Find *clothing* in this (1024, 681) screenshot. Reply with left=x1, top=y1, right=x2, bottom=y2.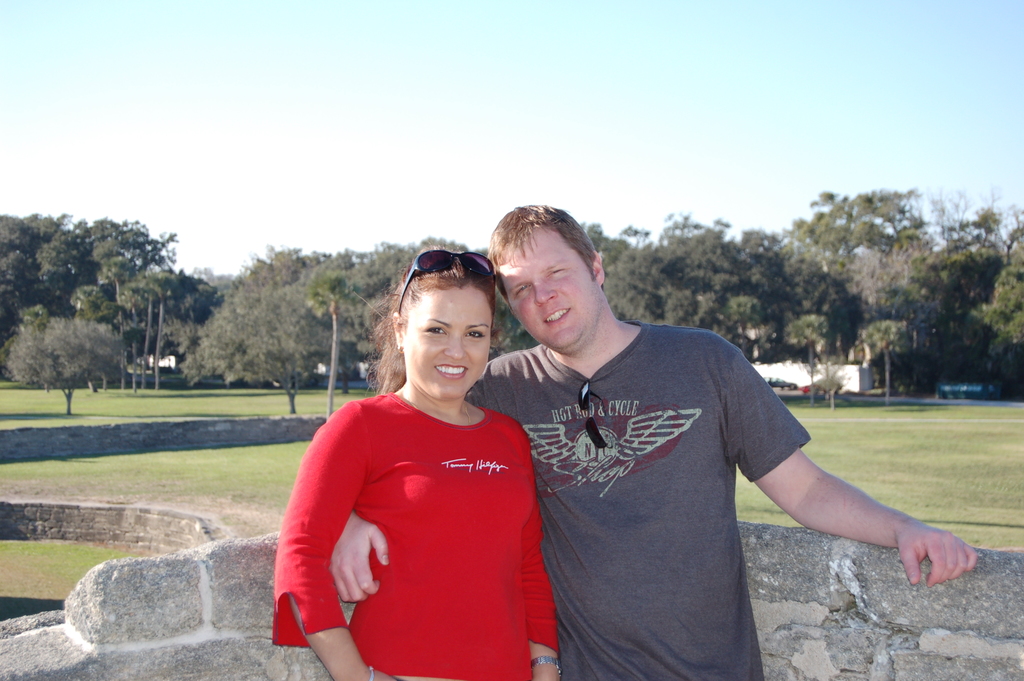
left=273, top=387, right=563, bottom=680.
